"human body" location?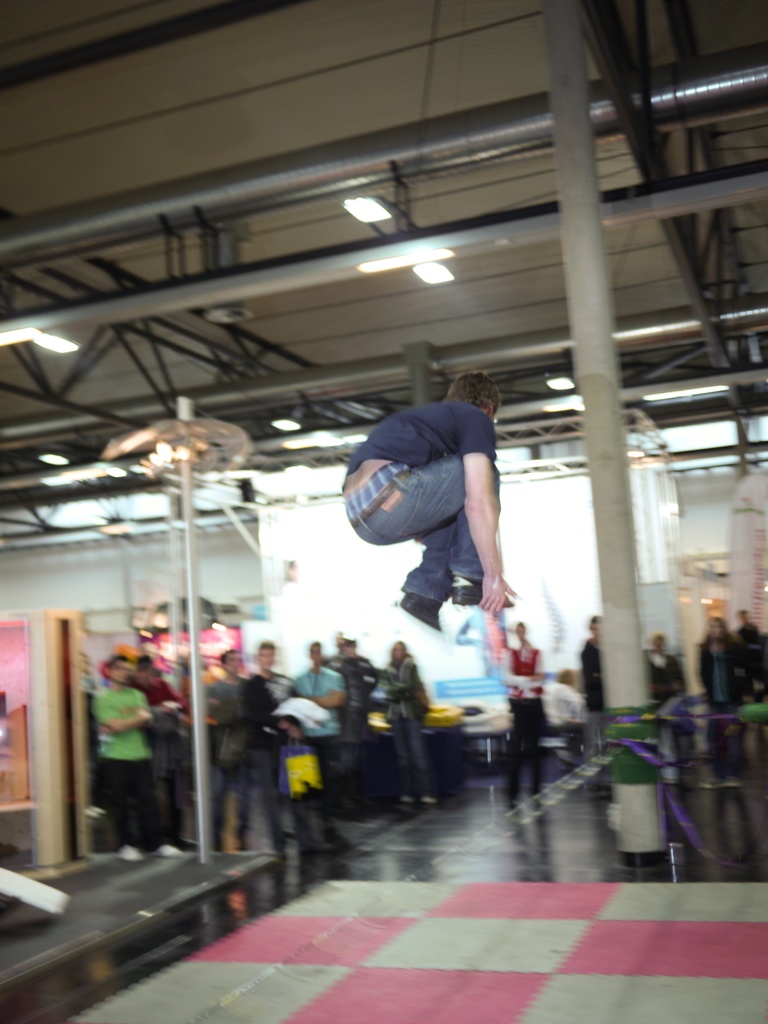
[695, 614, 749, 740]
